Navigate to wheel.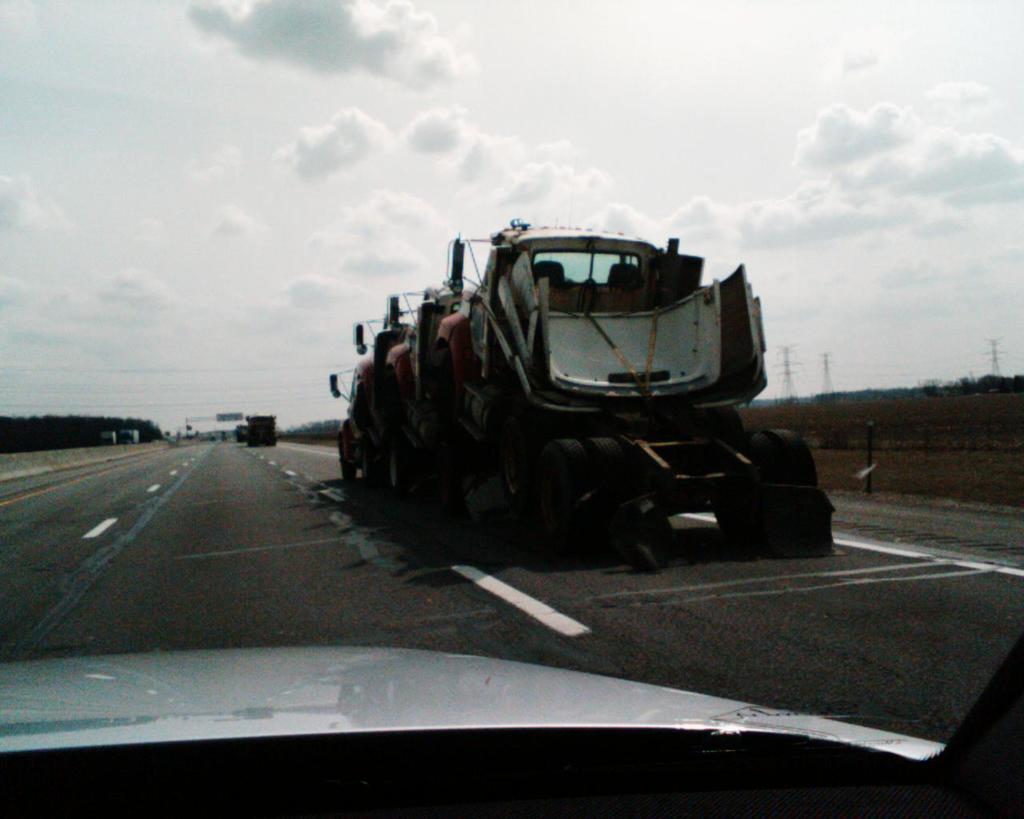
Navigation target: [383,445,405,483].
